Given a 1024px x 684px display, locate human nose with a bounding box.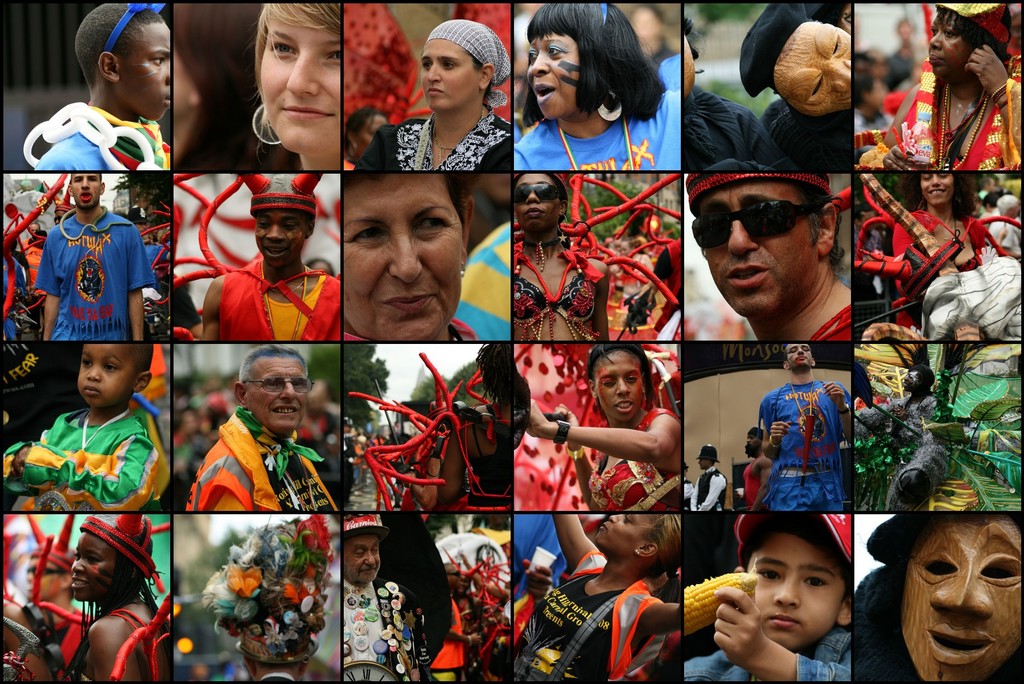
Located: [left=771, top=573, right=801, bottom=611].
